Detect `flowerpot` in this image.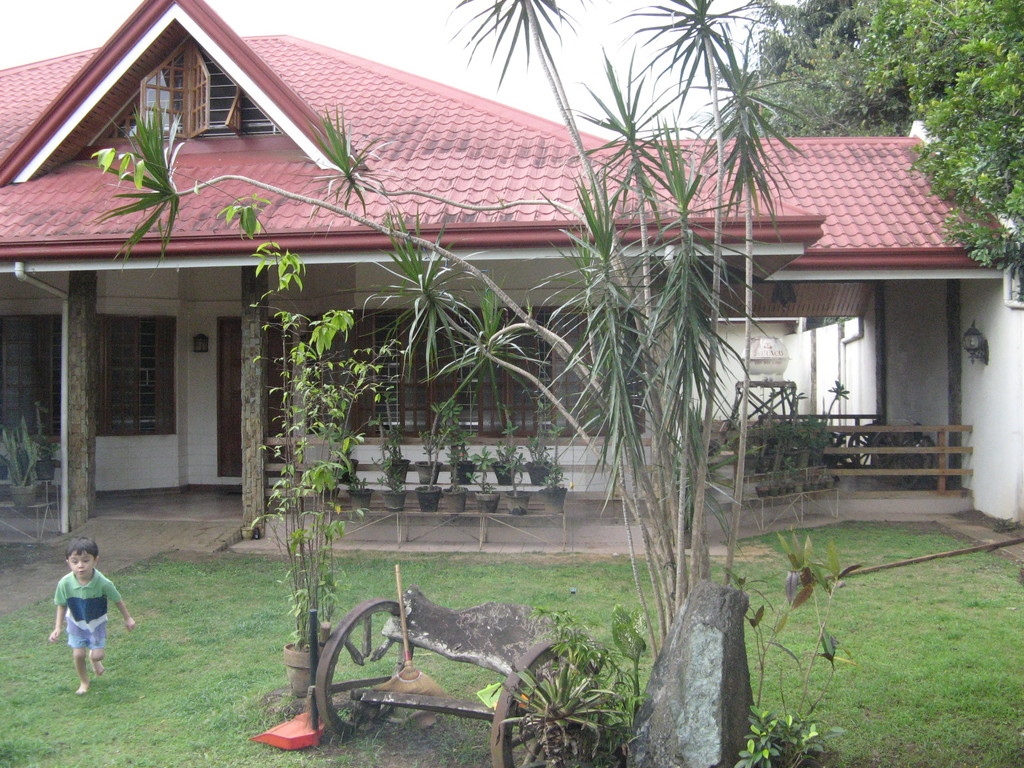
Detection: [443, 486, 468, 513].
